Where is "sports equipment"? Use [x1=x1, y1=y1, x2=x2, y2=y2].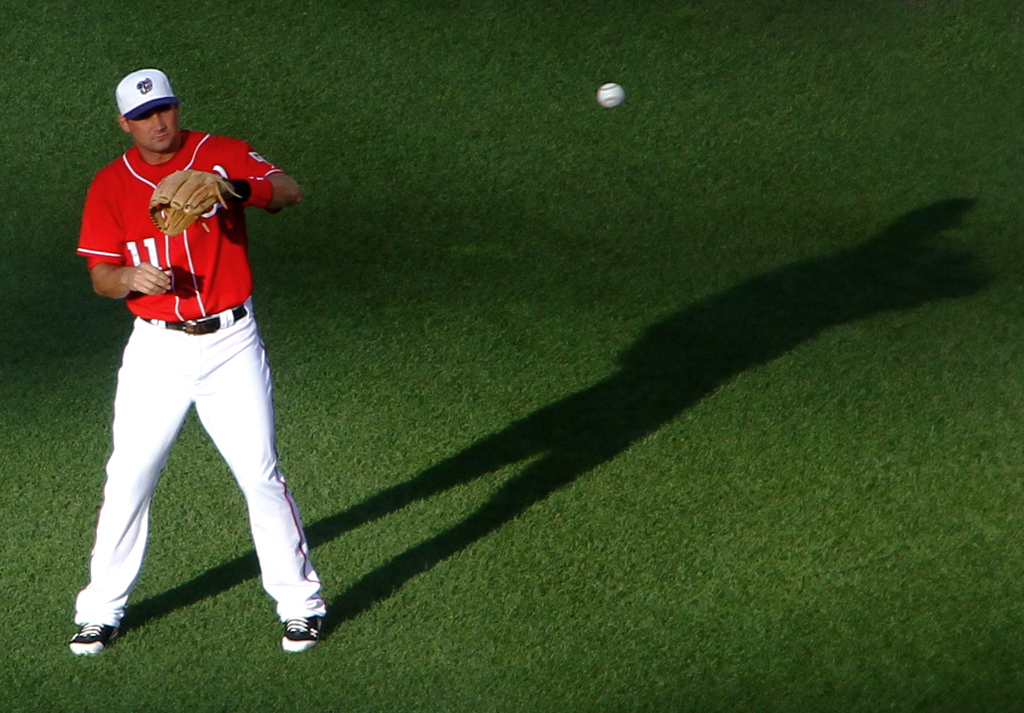
[x1=596, y1=77, x2=625, y2=108].
